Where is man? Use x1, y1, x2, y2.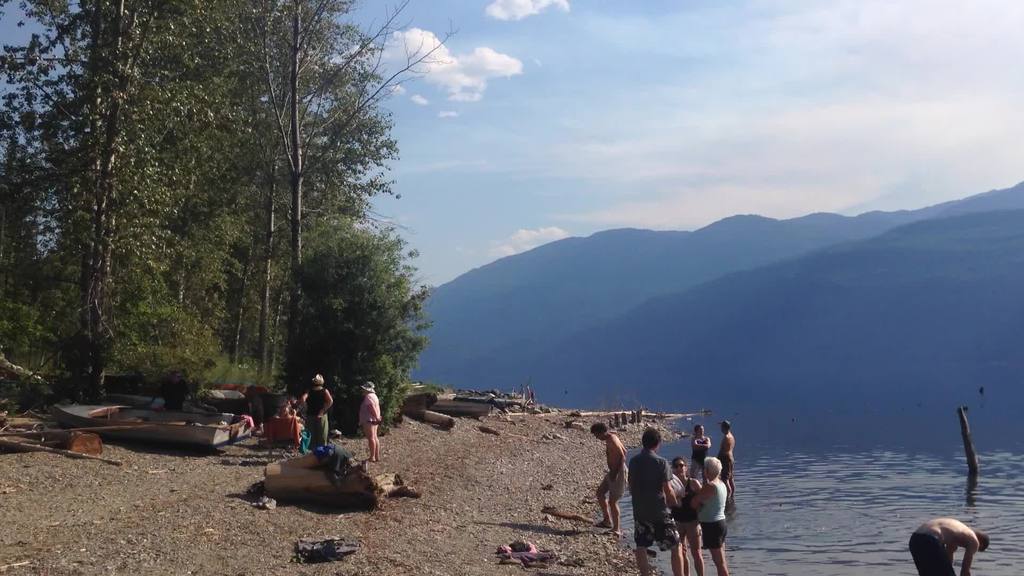
626, 428, 669, 558.
